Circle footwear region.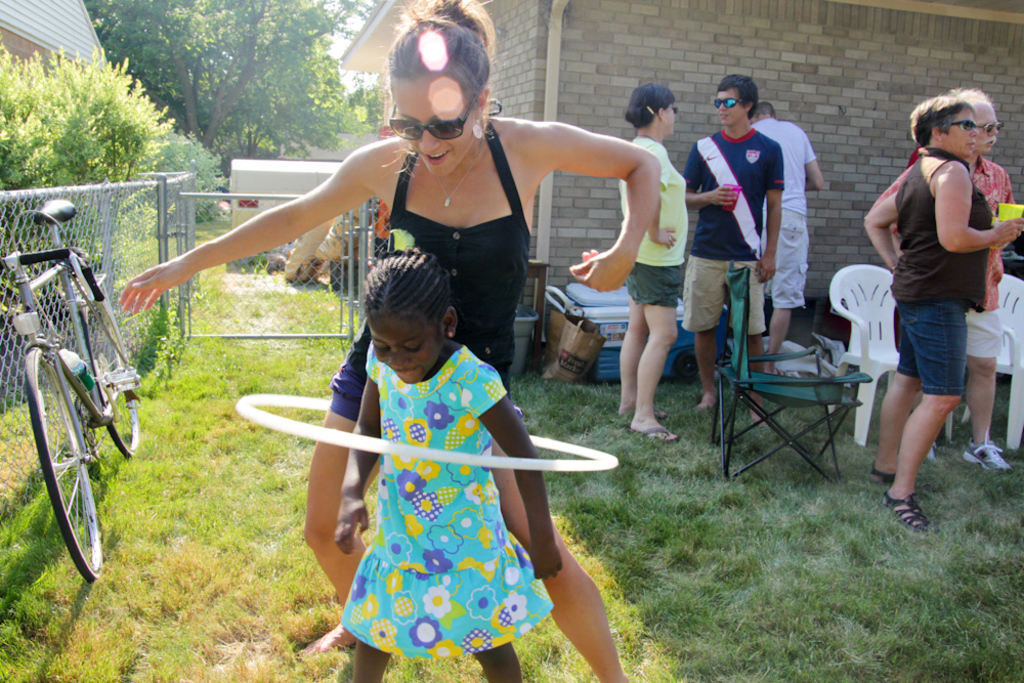
Region: 962 424 1013 474.
